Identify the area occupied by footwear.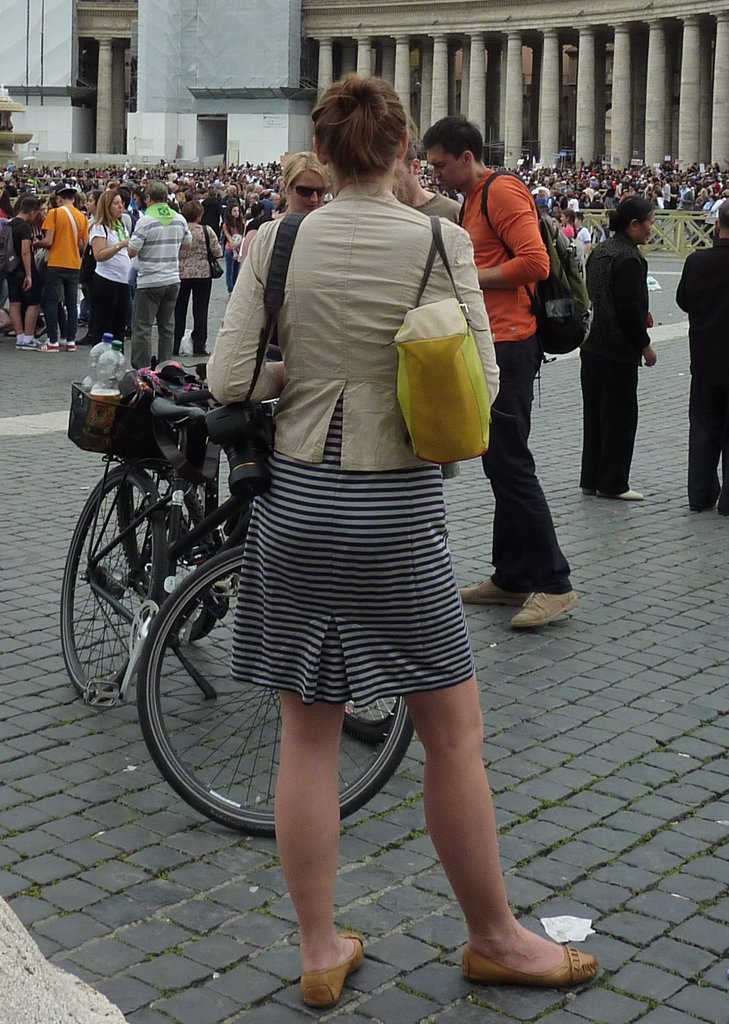
Area: [461,910,593,989].
